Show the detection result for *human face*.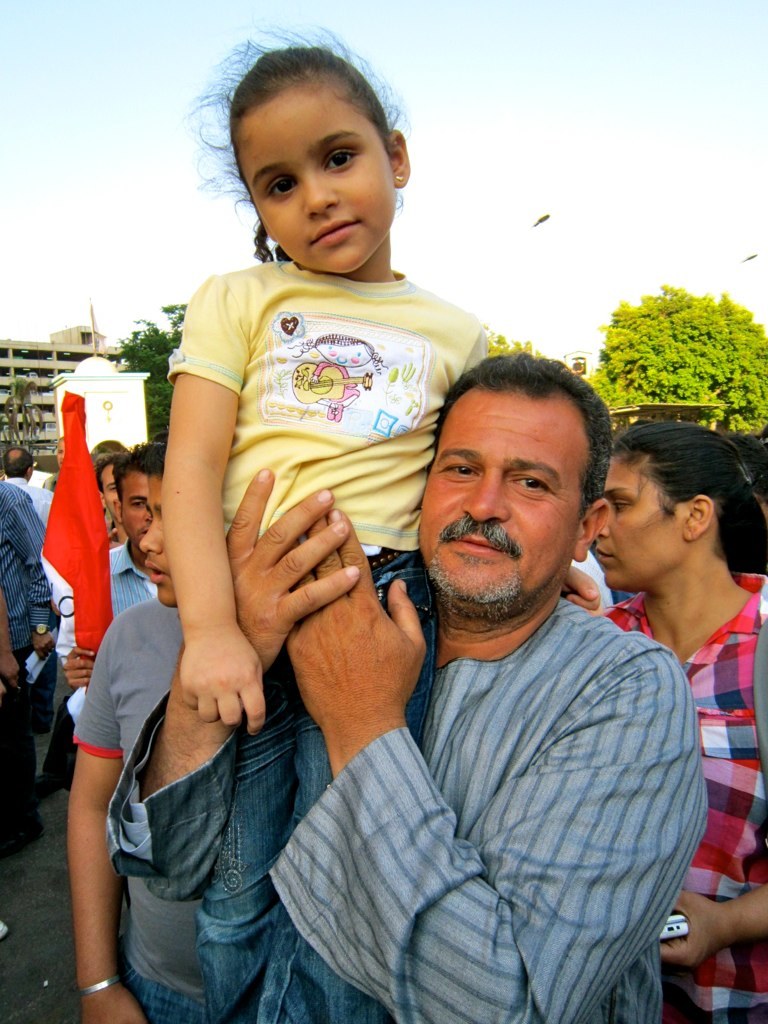
bbox=[236, 98, 380, 275].
